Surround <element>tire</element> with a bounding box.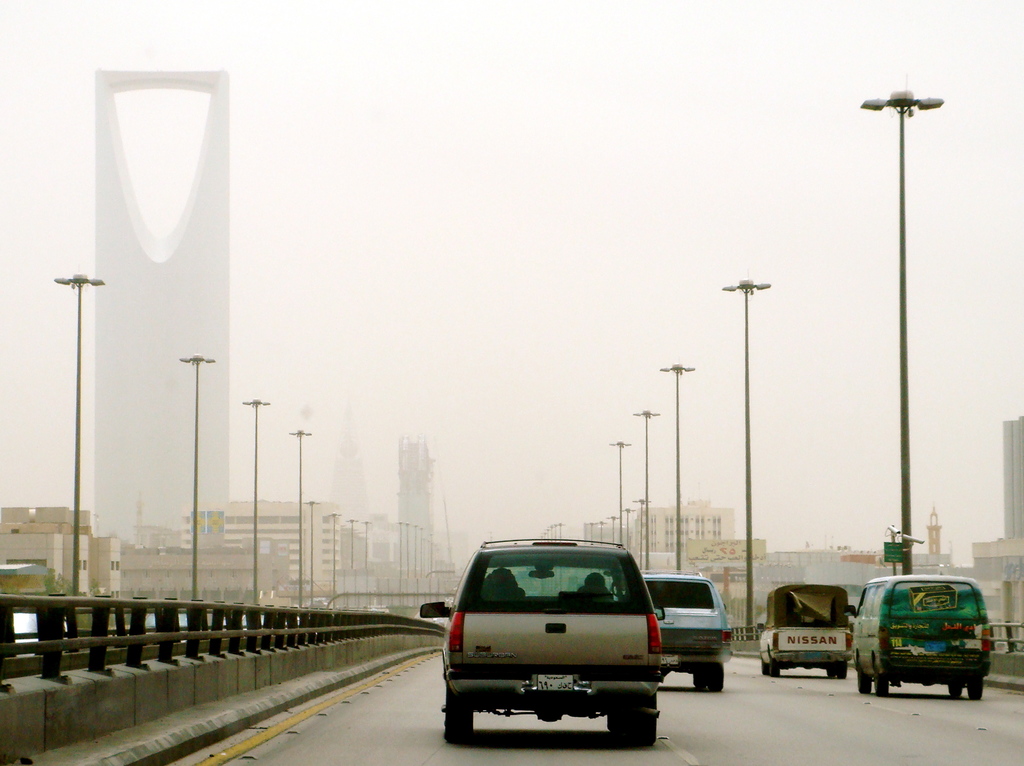
bbox(758, 656, 771, 673).
